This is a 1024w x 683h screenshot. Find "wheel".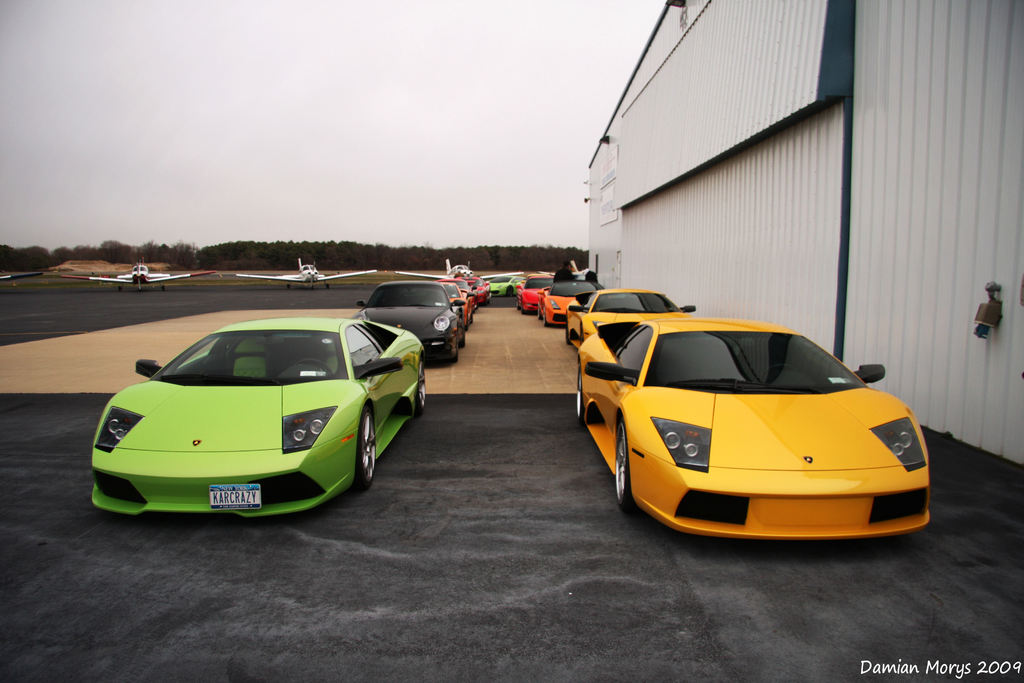
Bounding box: select_region(608, 422, 643, 509).
